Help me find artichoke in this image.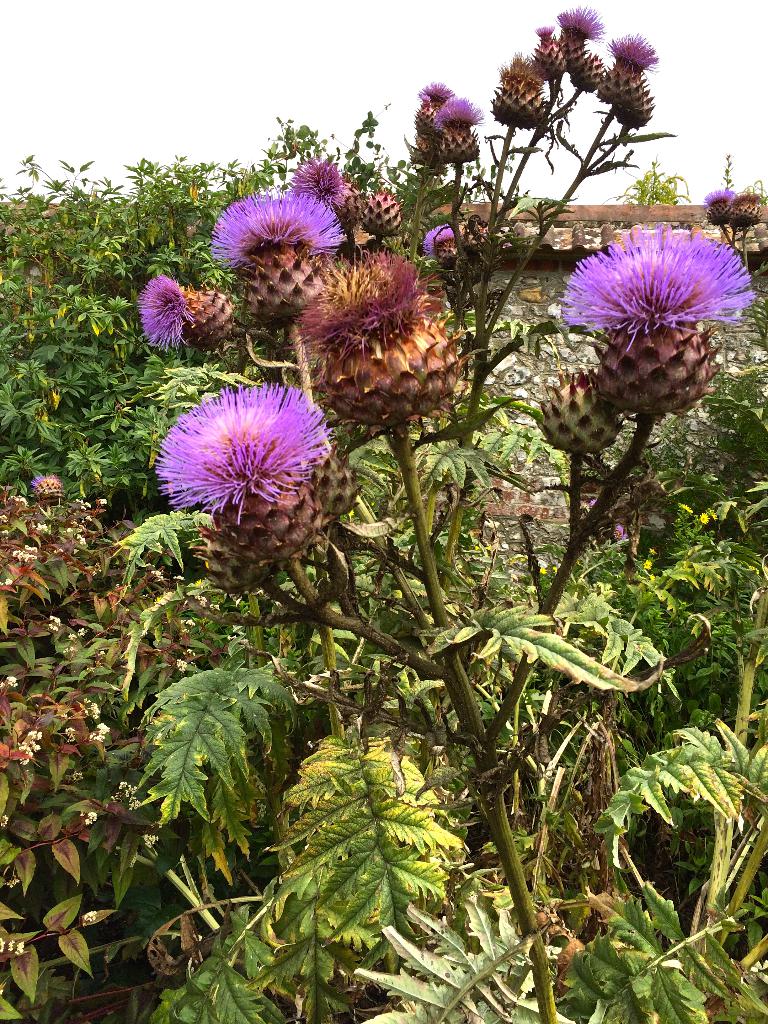
Found it: <box>152,352,345,619</box>.
